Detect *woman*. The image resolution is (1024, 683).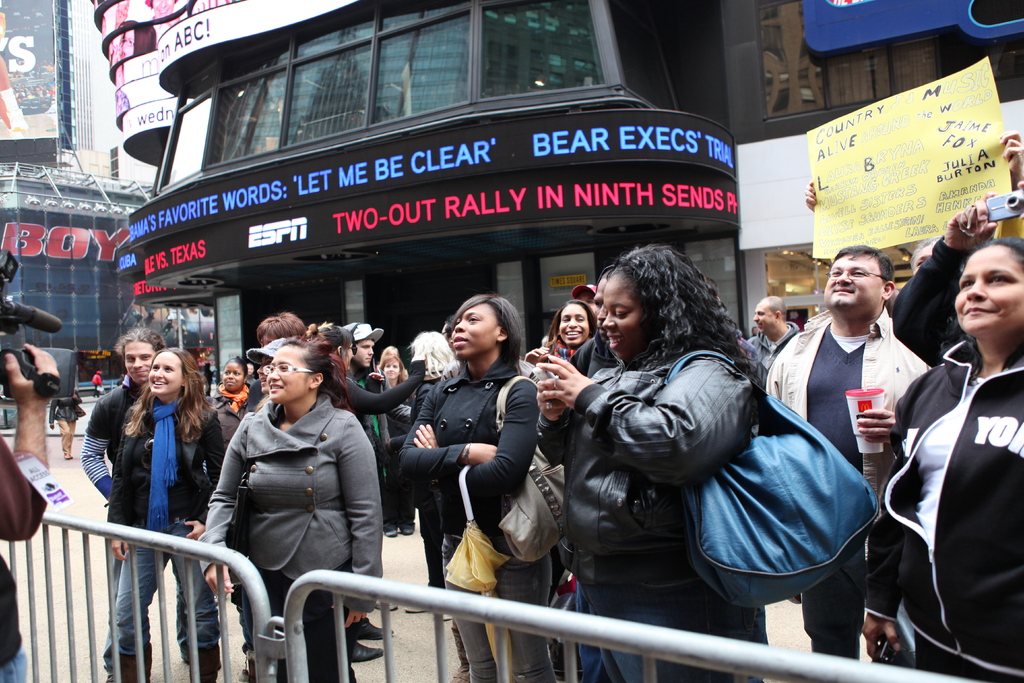
region(530, 295, 602, 682).
